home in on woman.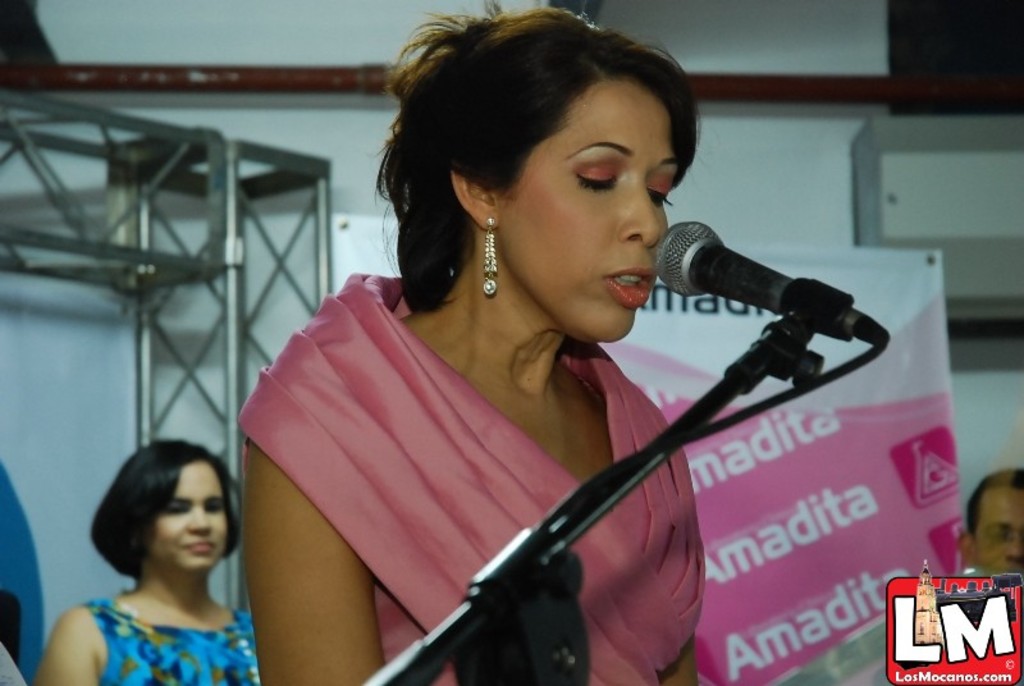
Homed in at bbox(36, 439, 264, 685).
